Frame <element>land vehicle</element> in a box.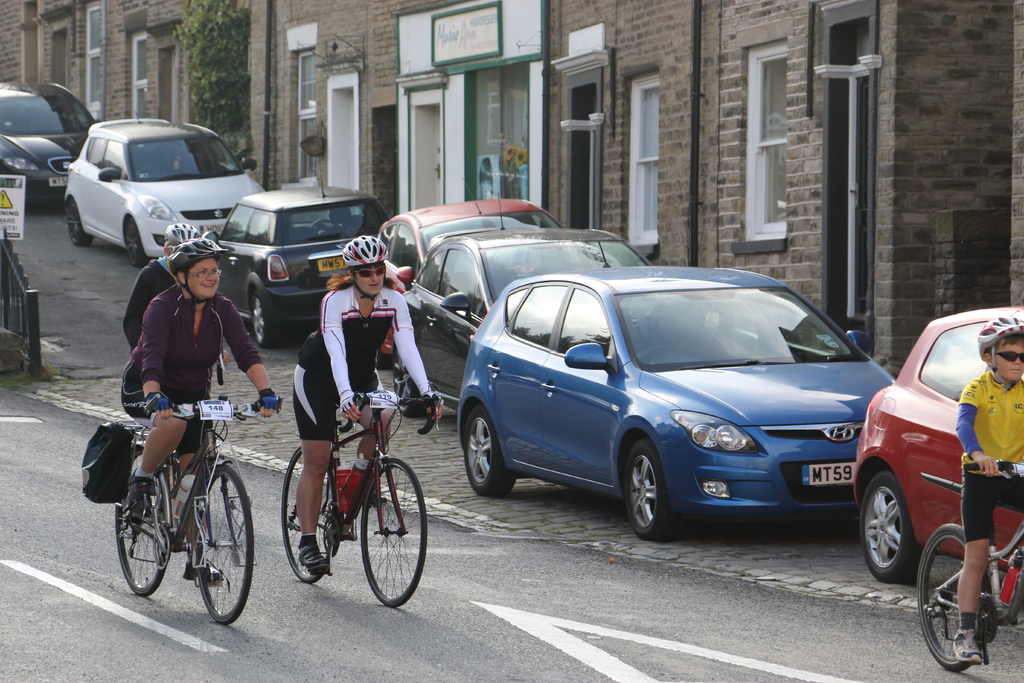
(280, 388, 442, 609).
